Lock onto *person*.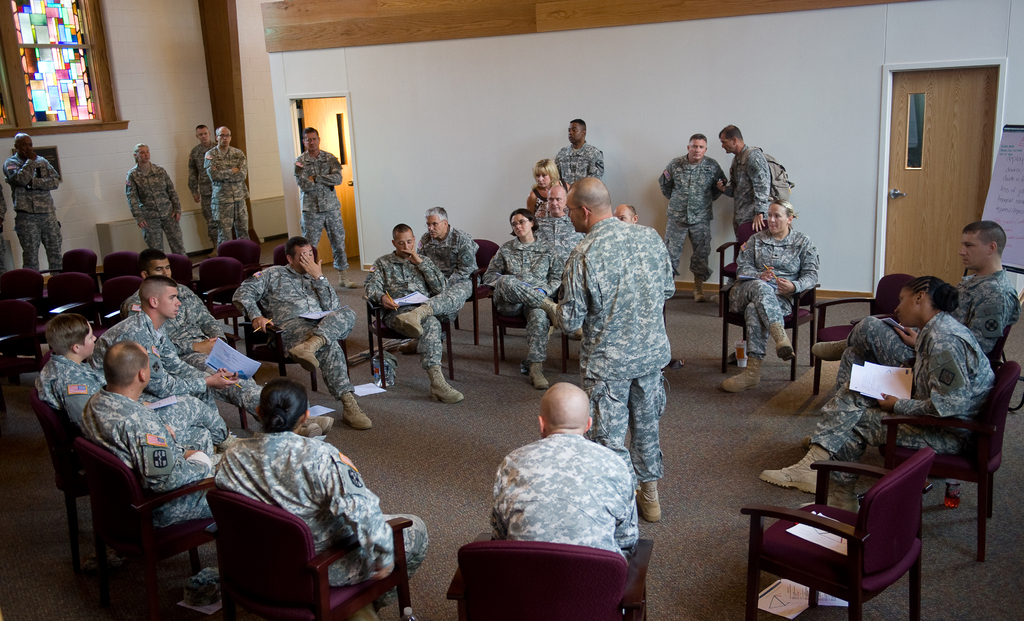
Locked: <bbox>419, 207, 474, 283</bbox>.
